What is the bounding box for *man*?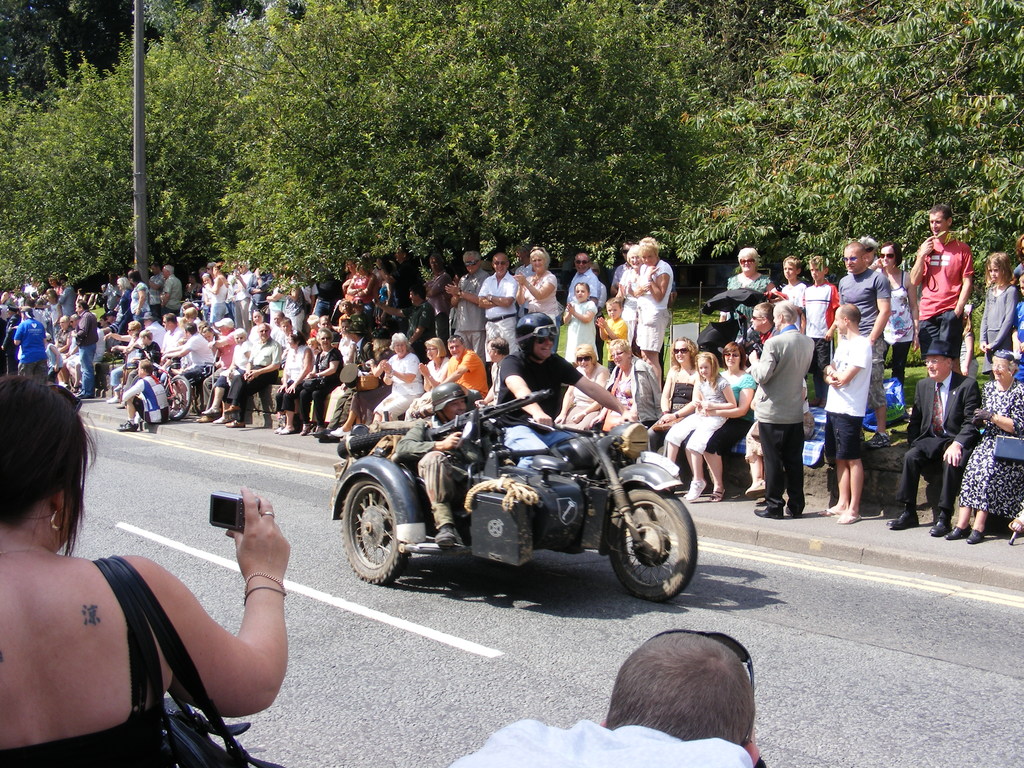
<bbox>817, 297, 872, 527</bbox>.
